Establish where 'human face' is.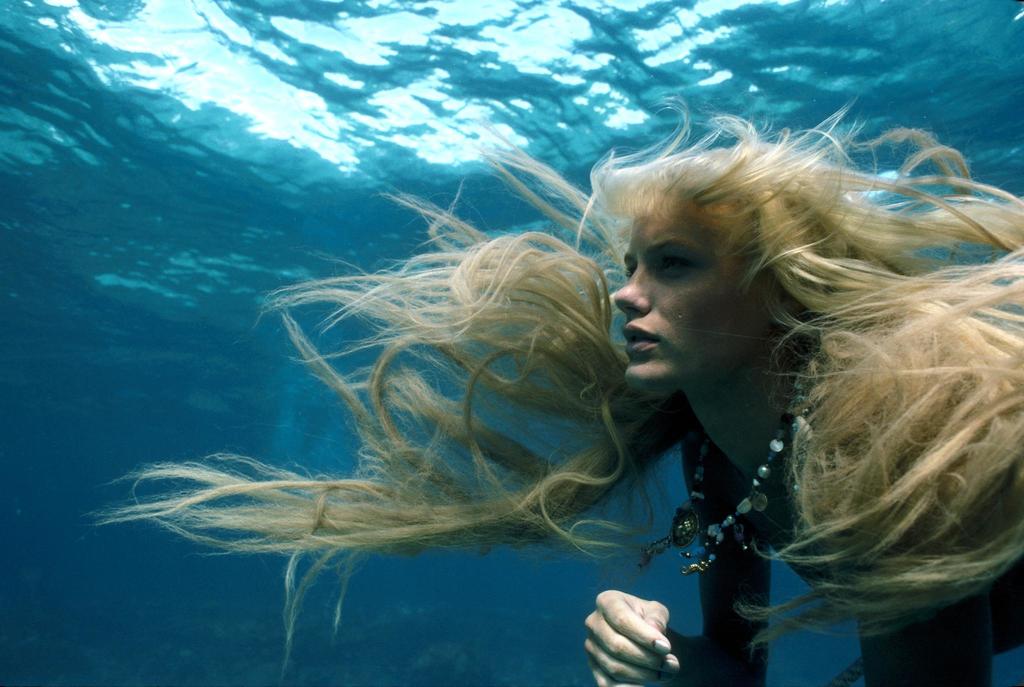
Established at bbox=[613, 192, 772, 411].
